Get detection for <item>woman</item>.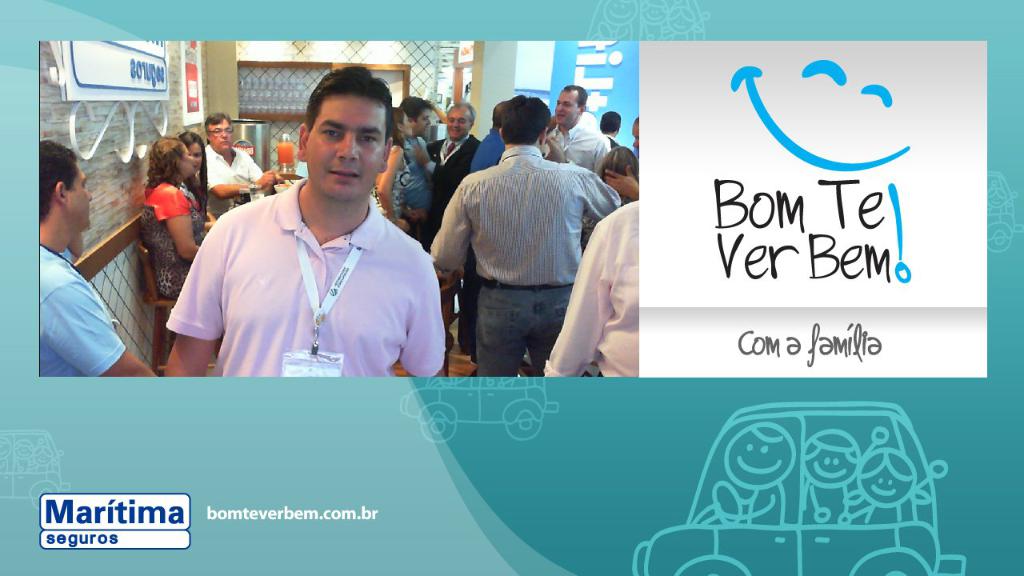
Detection: pyautogui.locateOnScreen(178, 132, 216, 226).
